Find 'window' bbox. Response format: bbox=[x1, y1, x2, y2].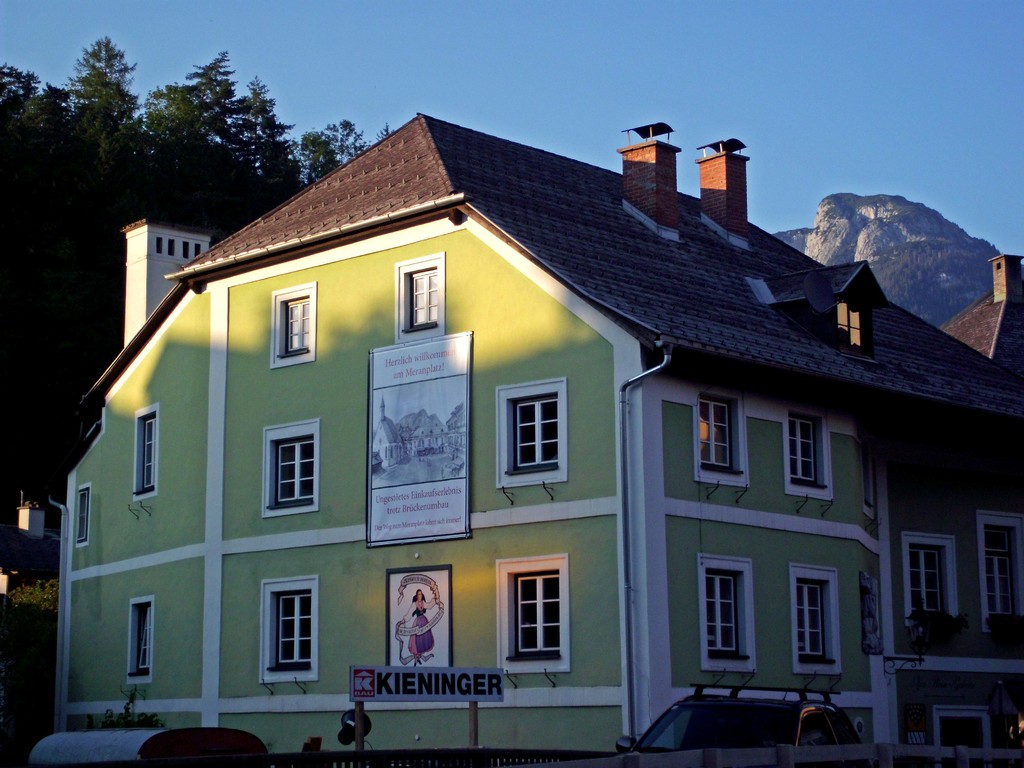
bbox=[700, 389, 730, 472].
